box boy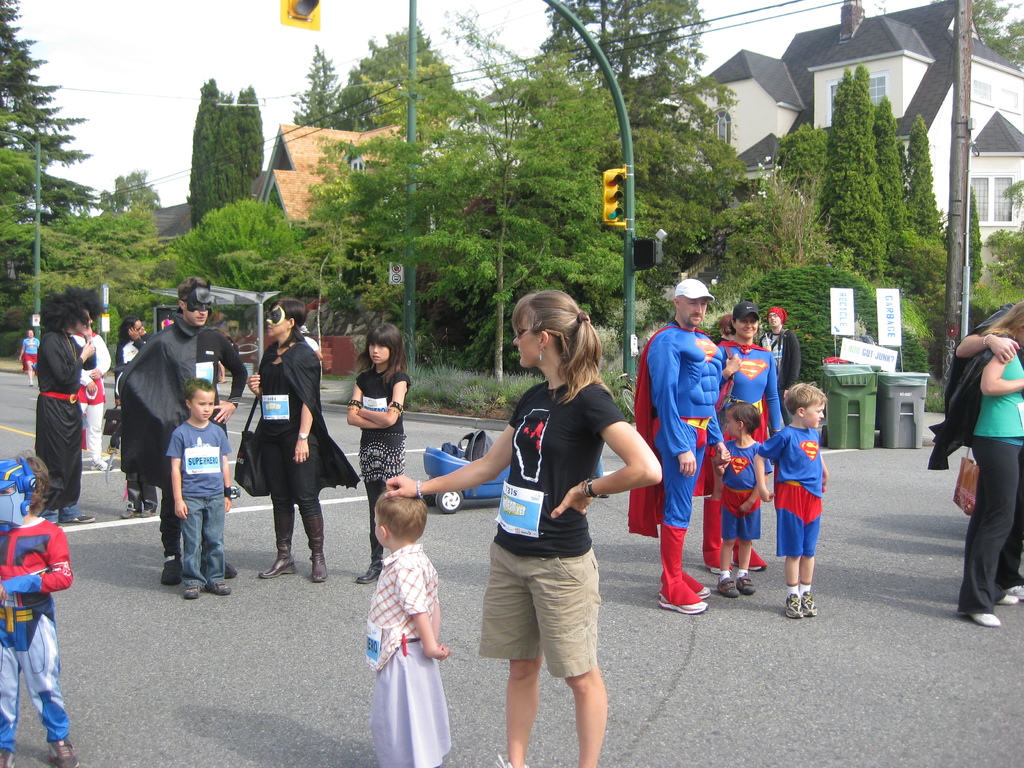
<bbox>714, 400, 772, 596</bbox>
